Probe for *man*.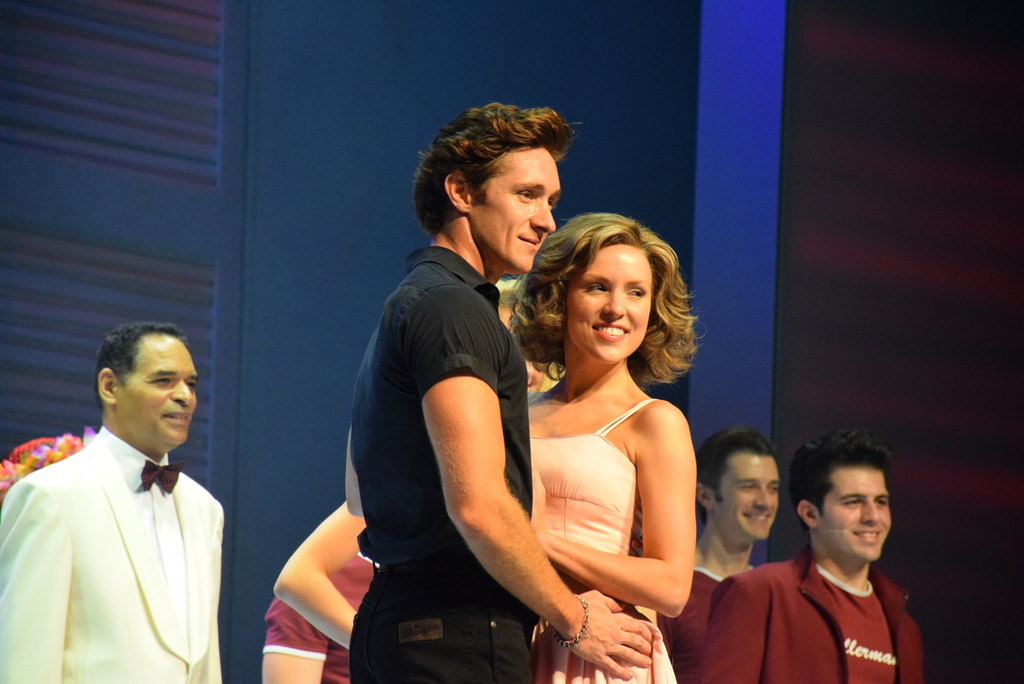
Probe result: (6, 324, 243, 683).
